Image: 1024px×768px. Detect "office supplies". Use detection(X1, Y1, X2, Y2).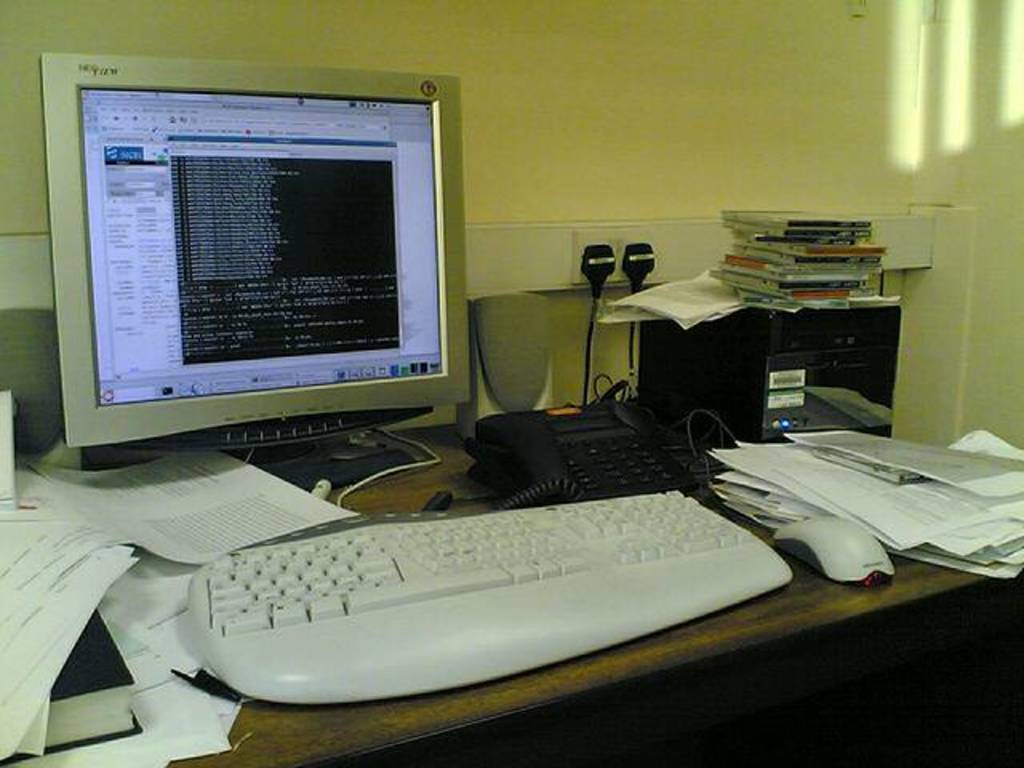
detection(710, 432, 989, 574).
